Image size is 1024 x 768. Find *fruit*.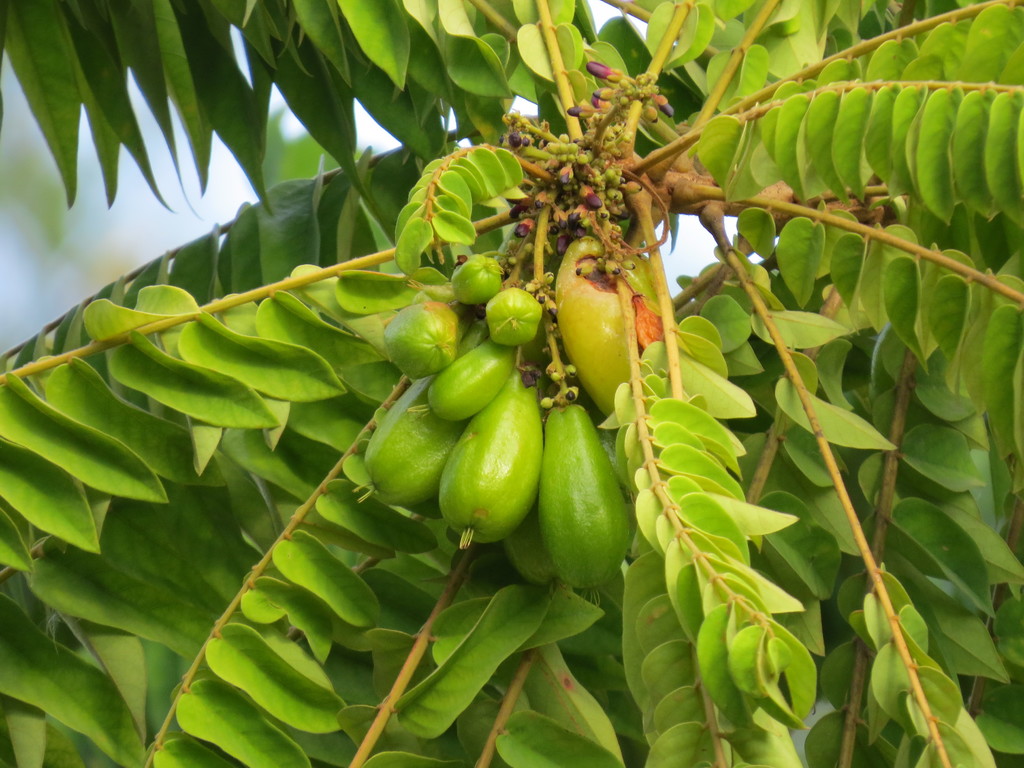
BBox(531, 406, 630, 591).
